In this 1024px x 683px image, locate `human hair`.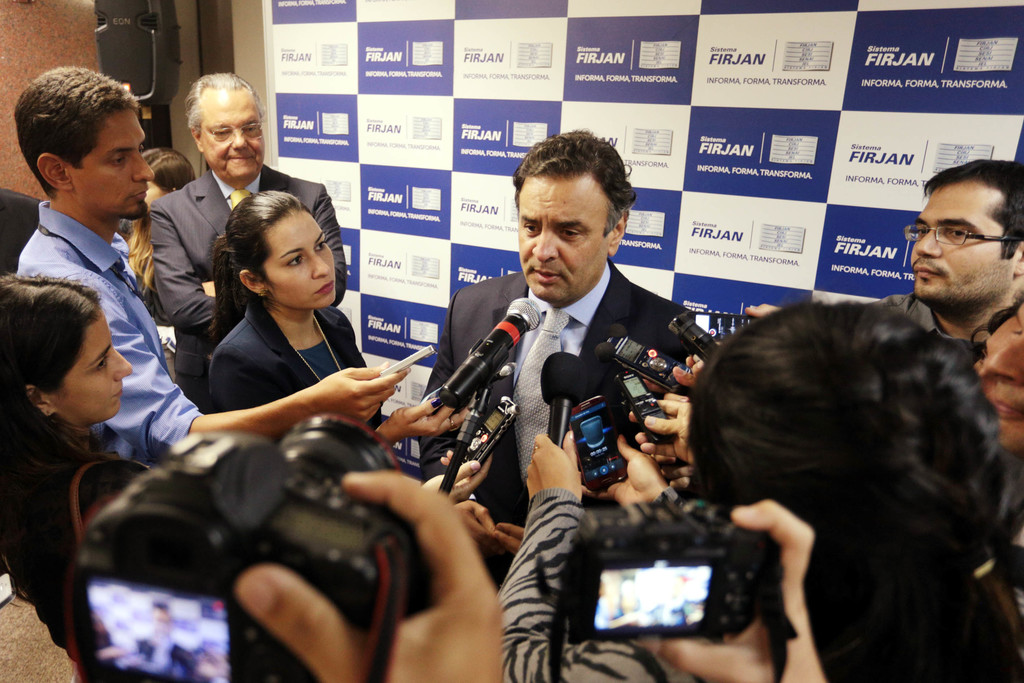
Bounding box: (125, 147, 197, 297).
